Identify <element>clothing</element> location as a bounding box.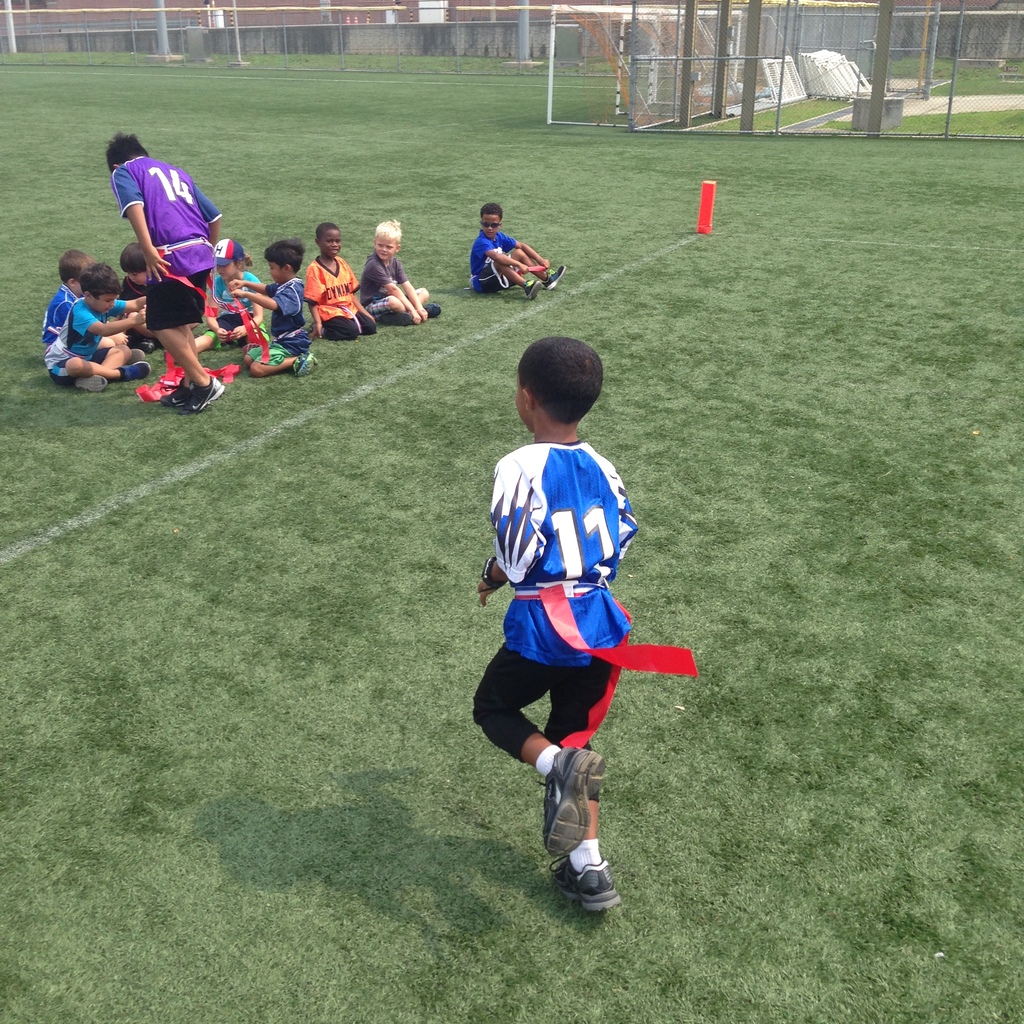
l=113, t=154, r=227, b=330.
